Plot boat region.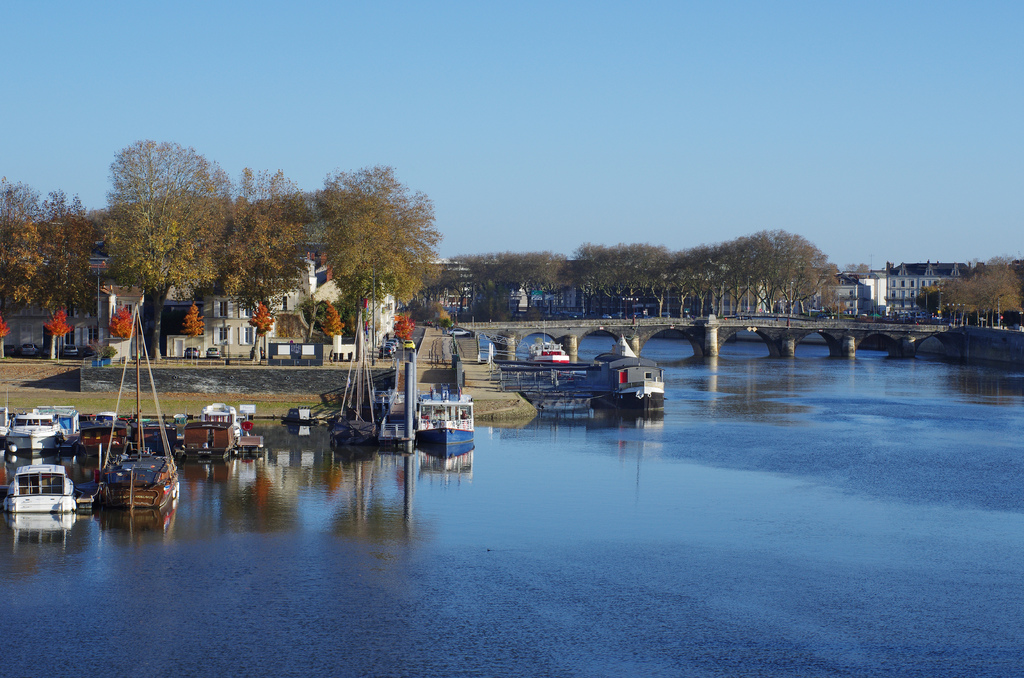
Plotted at 189 408 269 465.
